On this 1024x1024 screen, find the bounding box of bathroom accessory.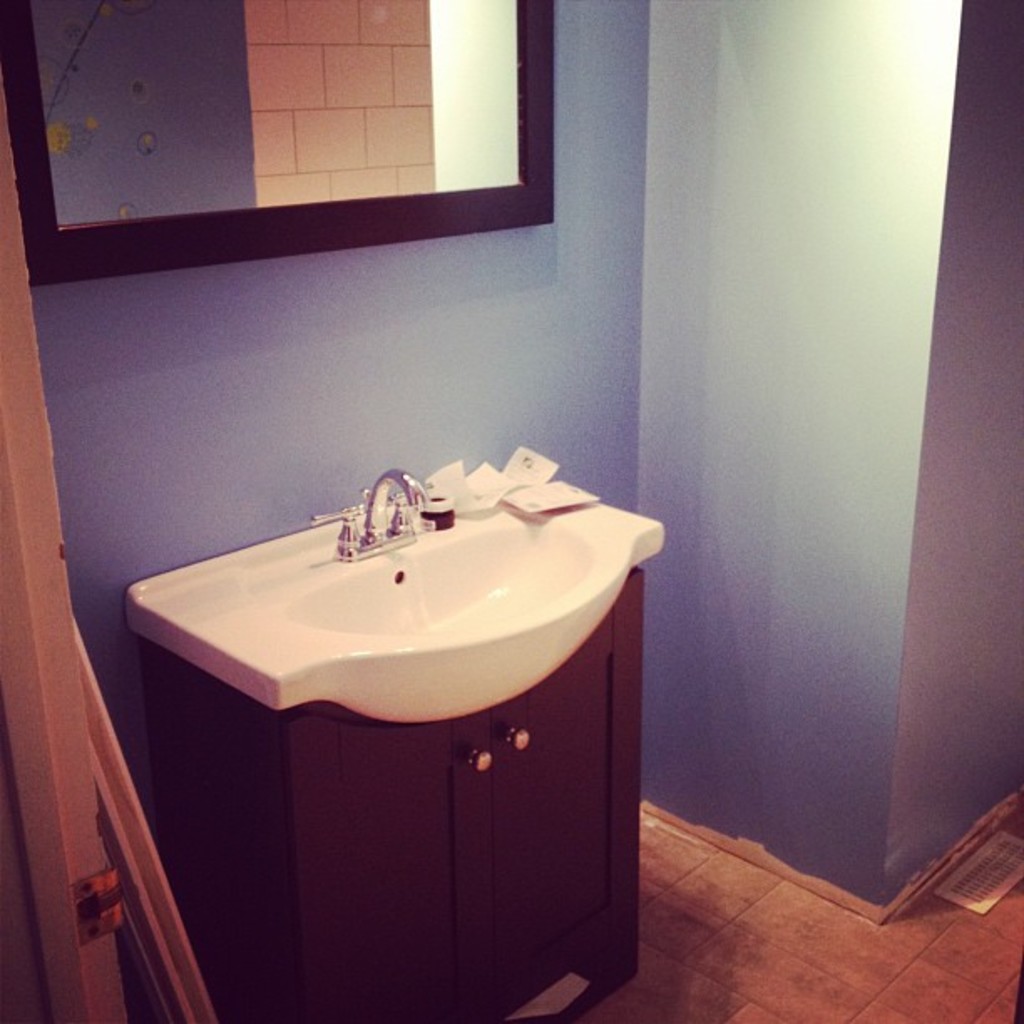
Bounding box: crop(311, 467, 432, 562).
